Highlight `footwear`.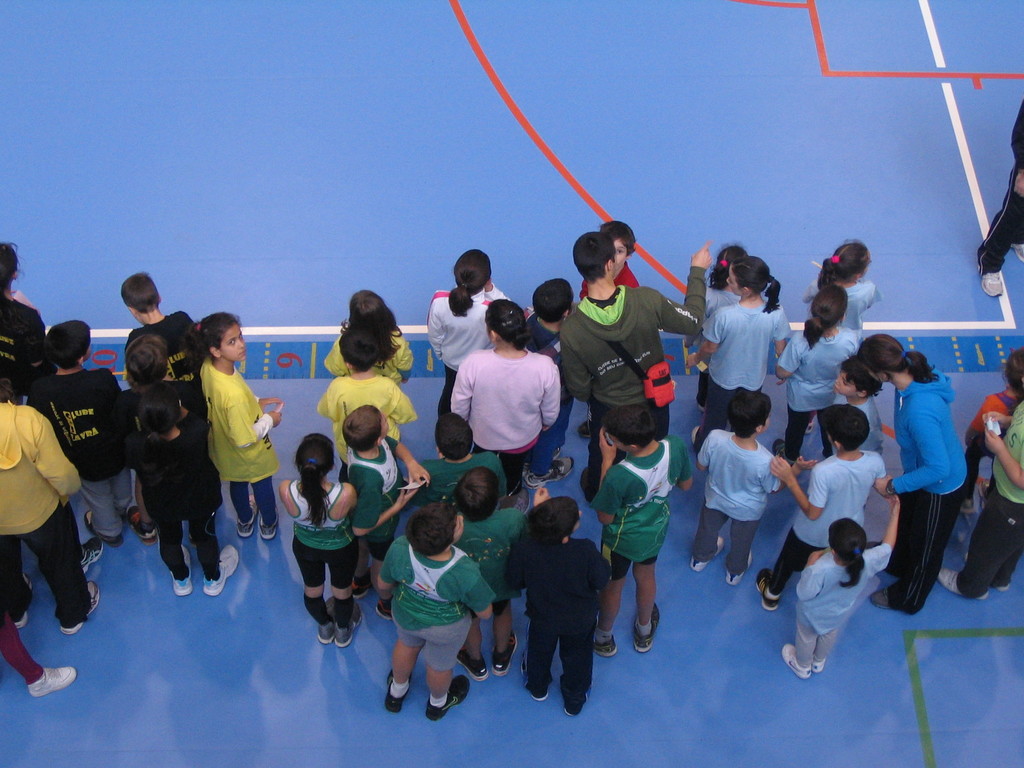
Highlighted region: crop(318, 596, 340, 644).
